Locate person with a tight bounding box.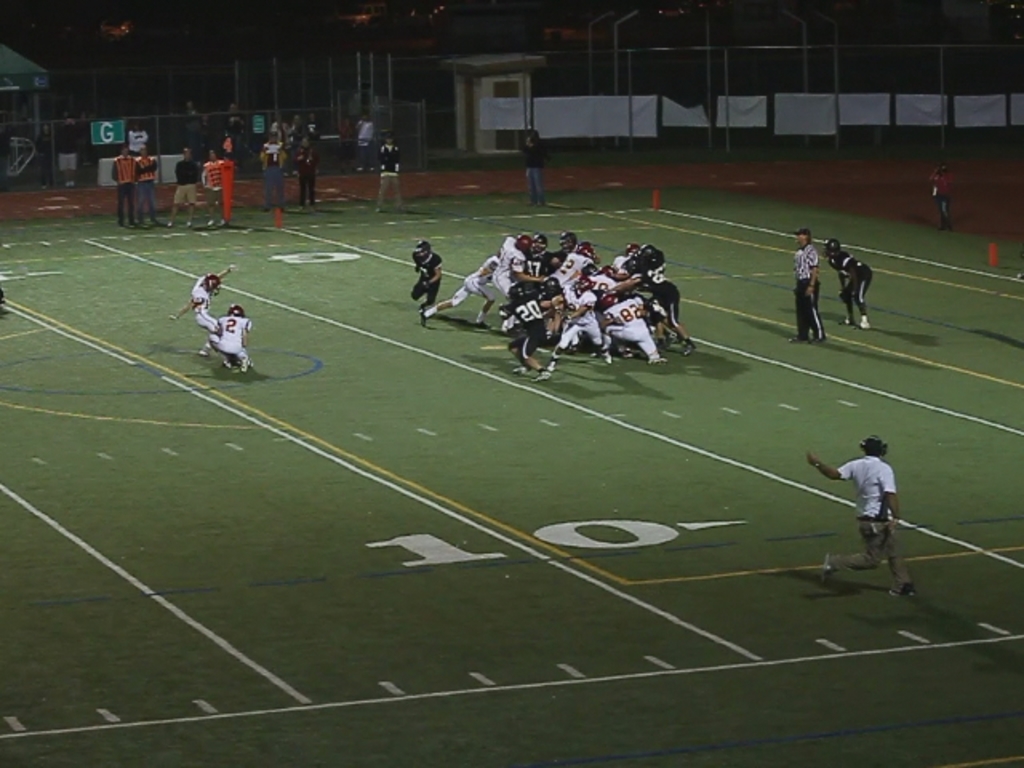
[x1=803, y1=451, x2=914, y2=594].
